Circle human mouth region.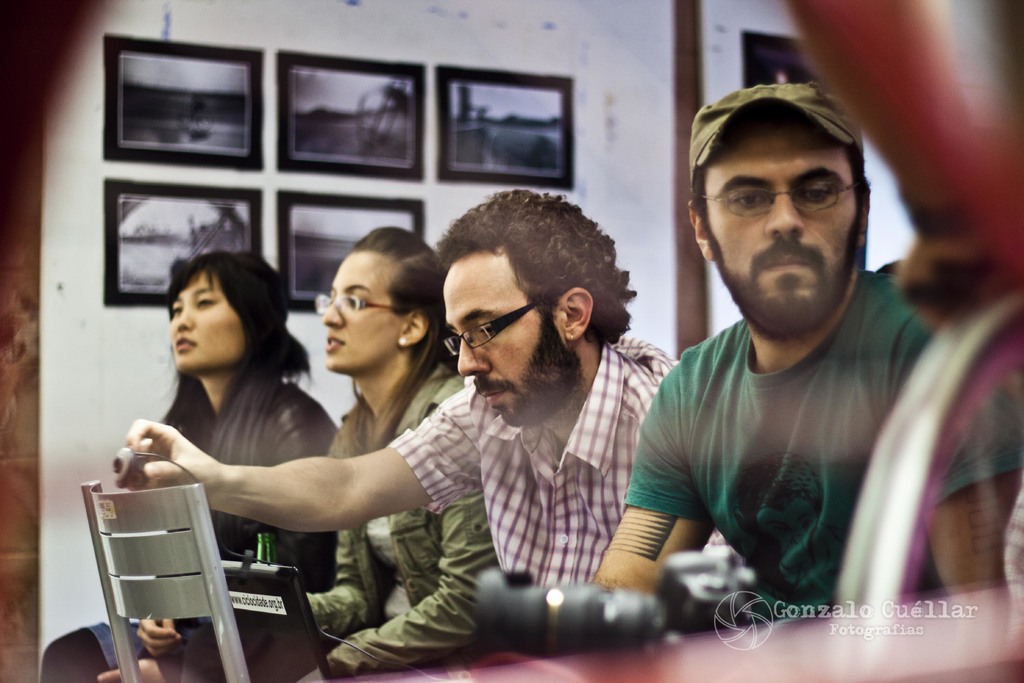
Region: rect(325, 334, 345, 353).
